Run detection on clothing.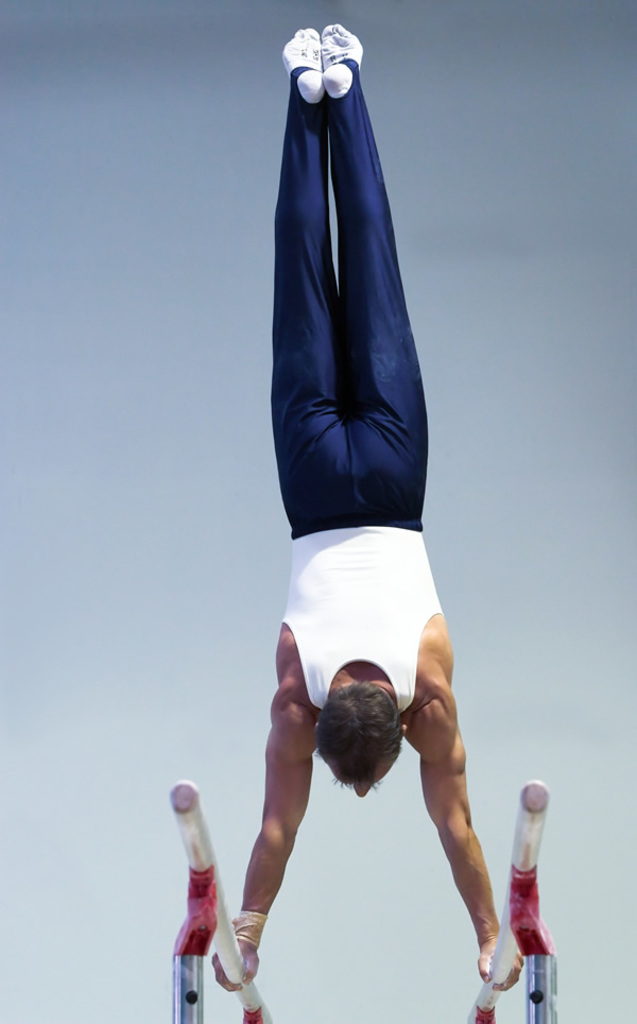
Result: region(274, 49, 461, 716).
